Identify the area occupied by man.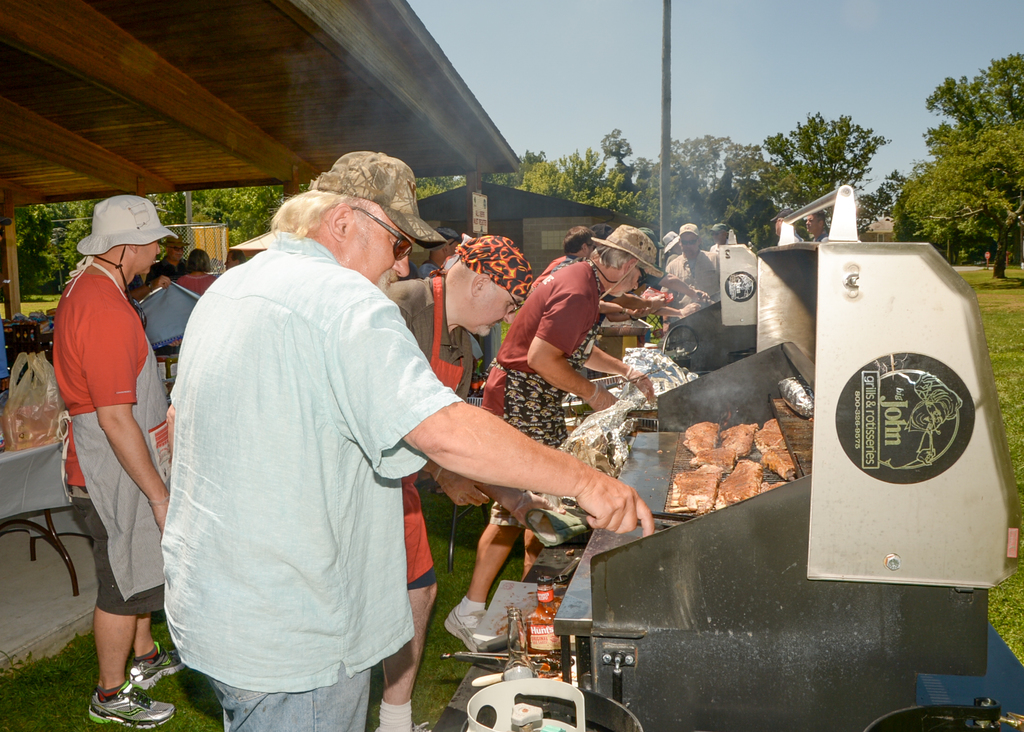
Area: {"left": 122, "top": 261, "right": 170, "bottom": 305}.
